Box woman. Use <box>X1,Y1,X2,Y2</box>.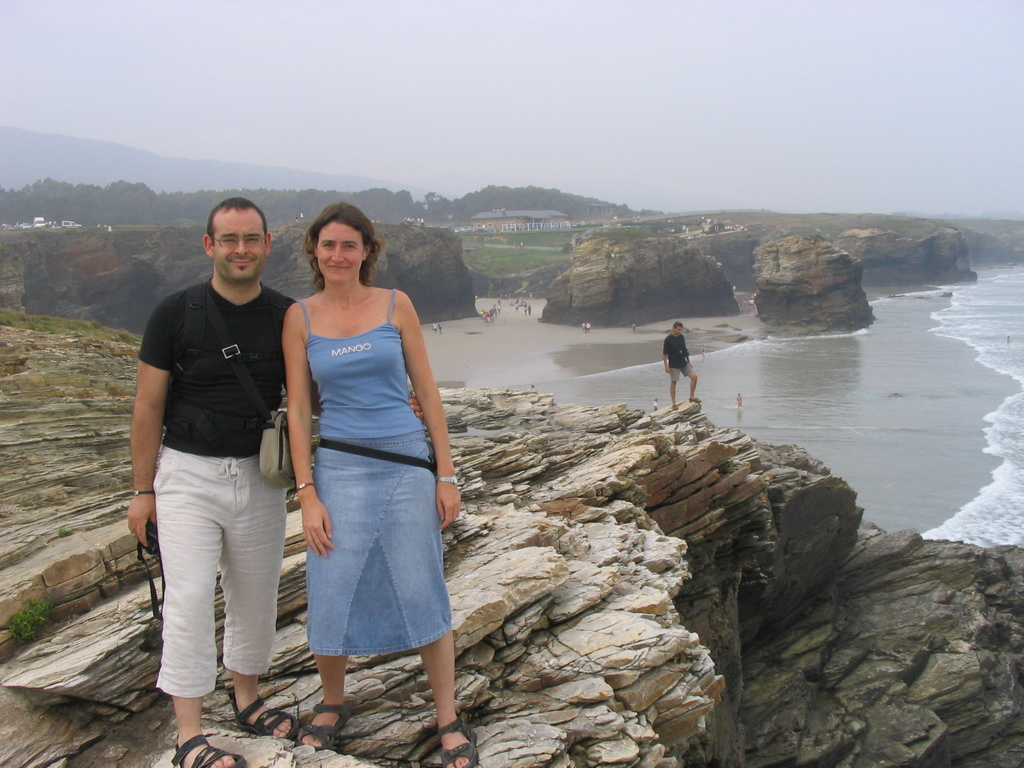
<box>272,205,473,680</box>.
